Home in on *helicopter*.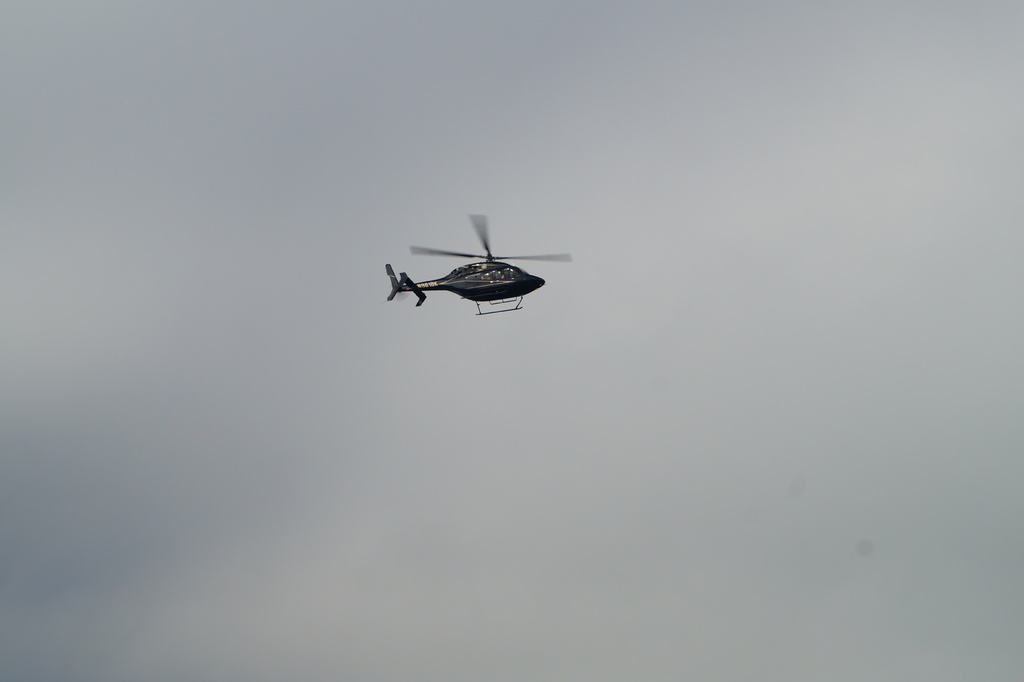
Homed in at box=[369, 211, 579, 324].
